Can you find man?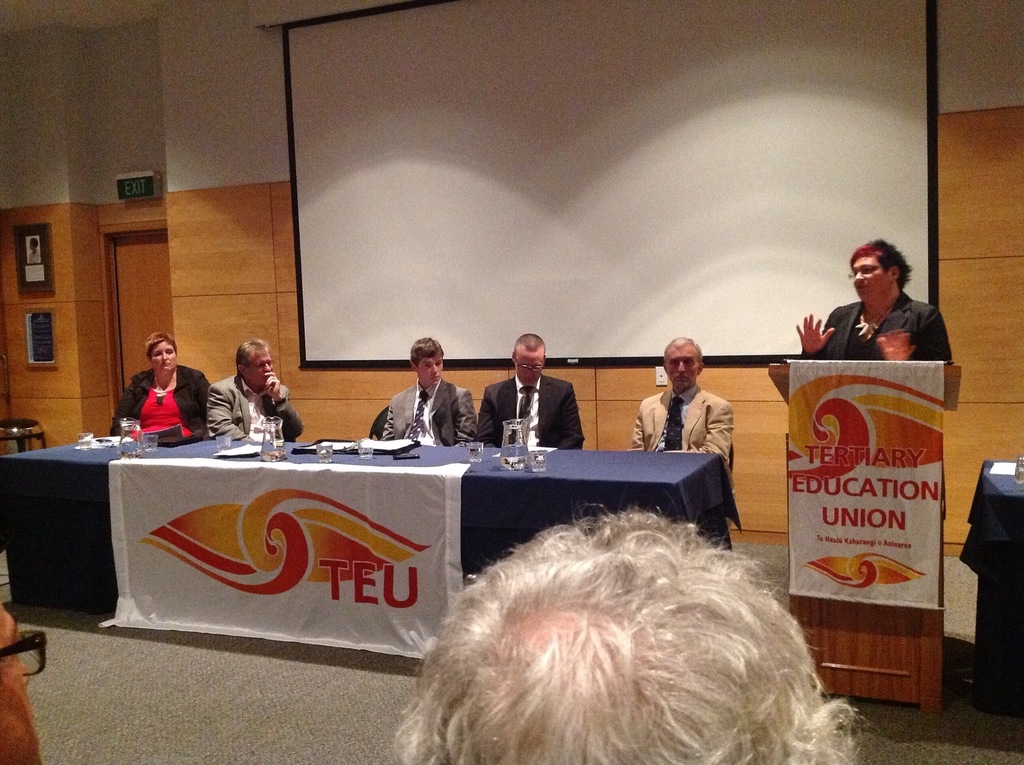
Yes, bounding box: bbox(632, 336, 737, 462).
